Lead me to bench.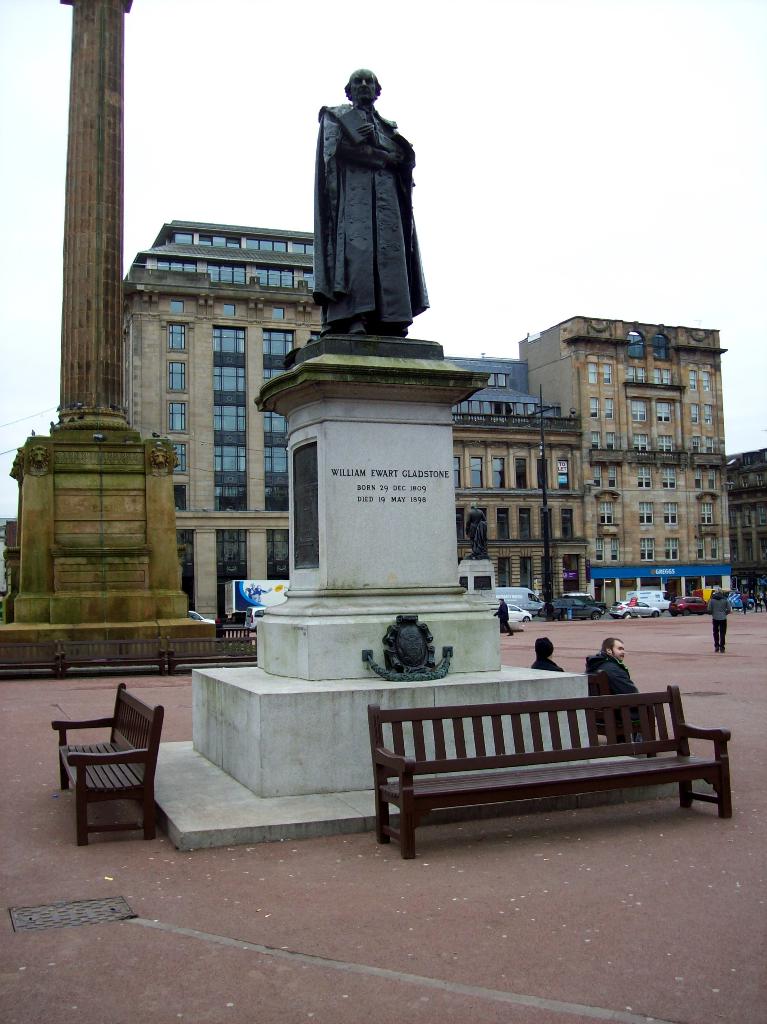
Lead to box(524, 668, 656, 762).
